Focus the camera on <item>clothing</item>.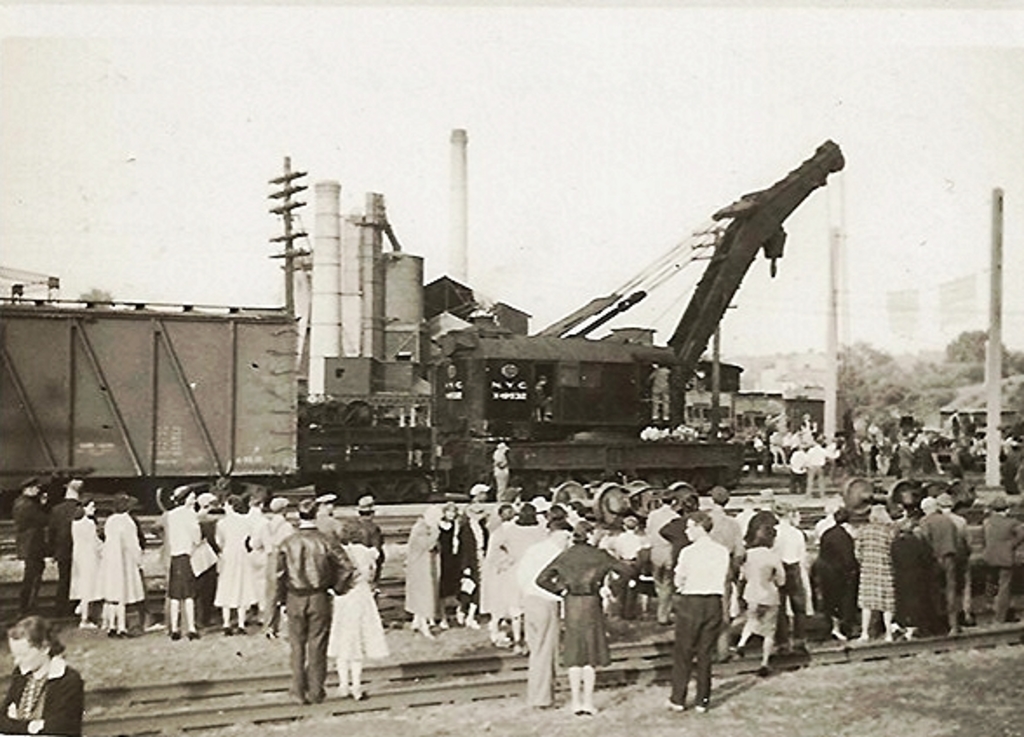
Focus region: pyautogui.locateOnScreen(949, 510, 967, 612).
